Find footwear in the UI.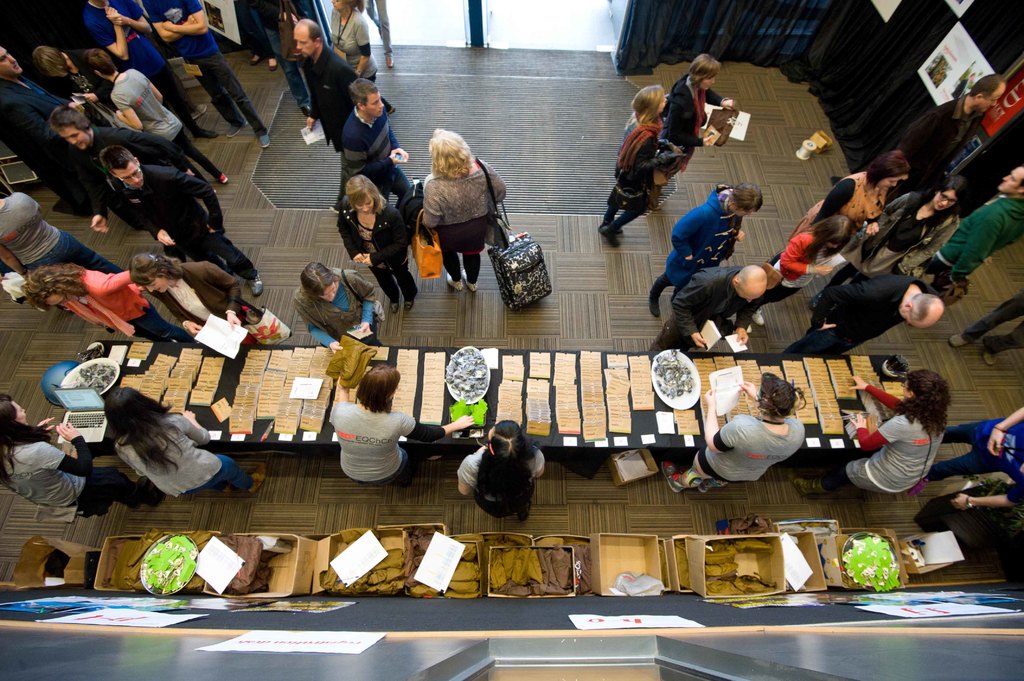
UI element at <bbox>516, 498, 533, 520</bbox>.
